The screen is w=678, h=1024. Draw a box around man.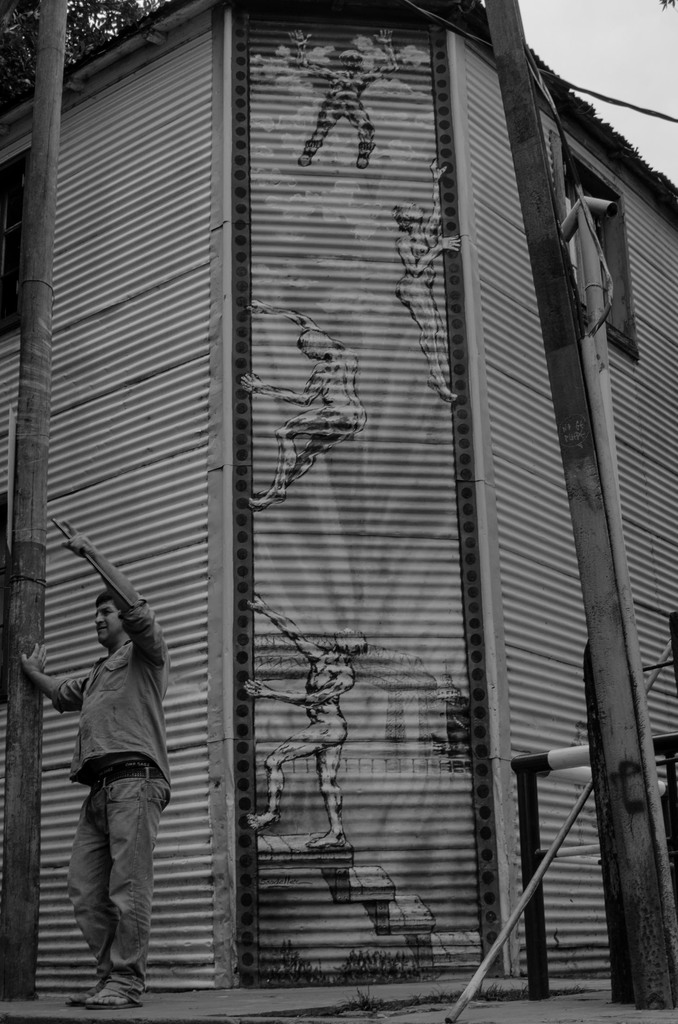
<bbox>44, 549, 190, 997</bbox>.
